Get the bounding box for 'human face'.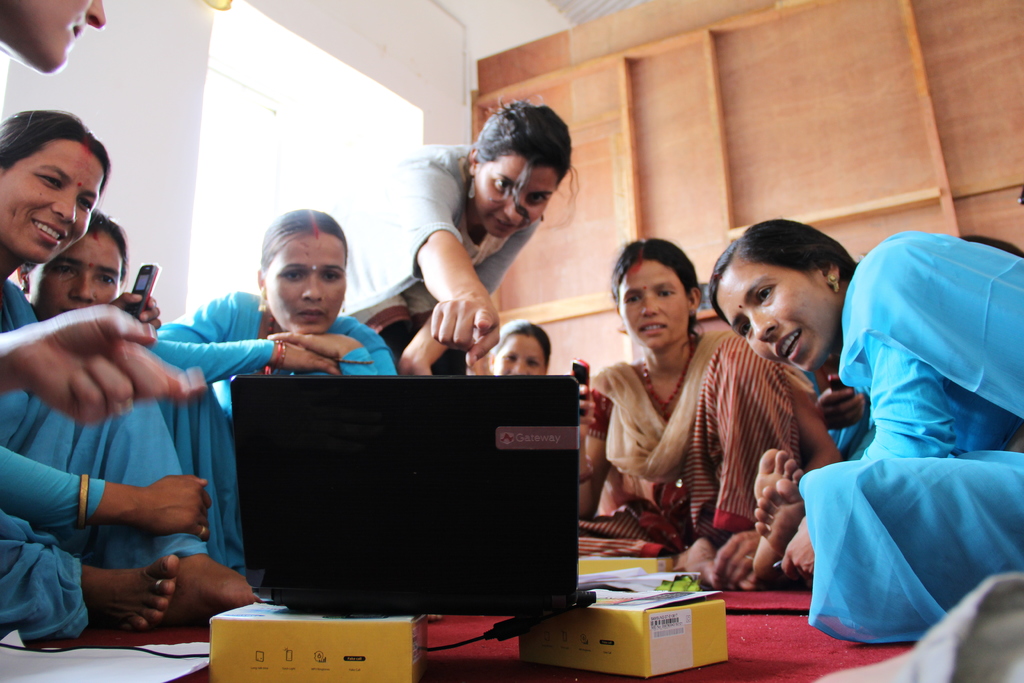
[621,261,684,347].
